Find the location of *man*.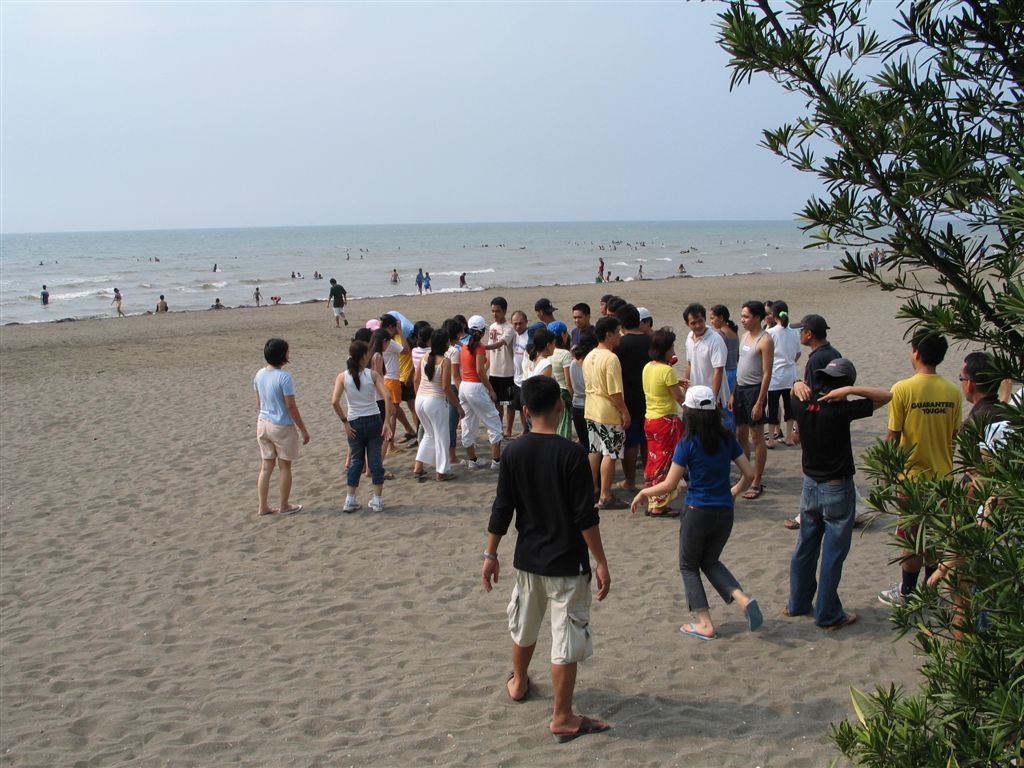
Location: detection(878, 323, 971, 608).
